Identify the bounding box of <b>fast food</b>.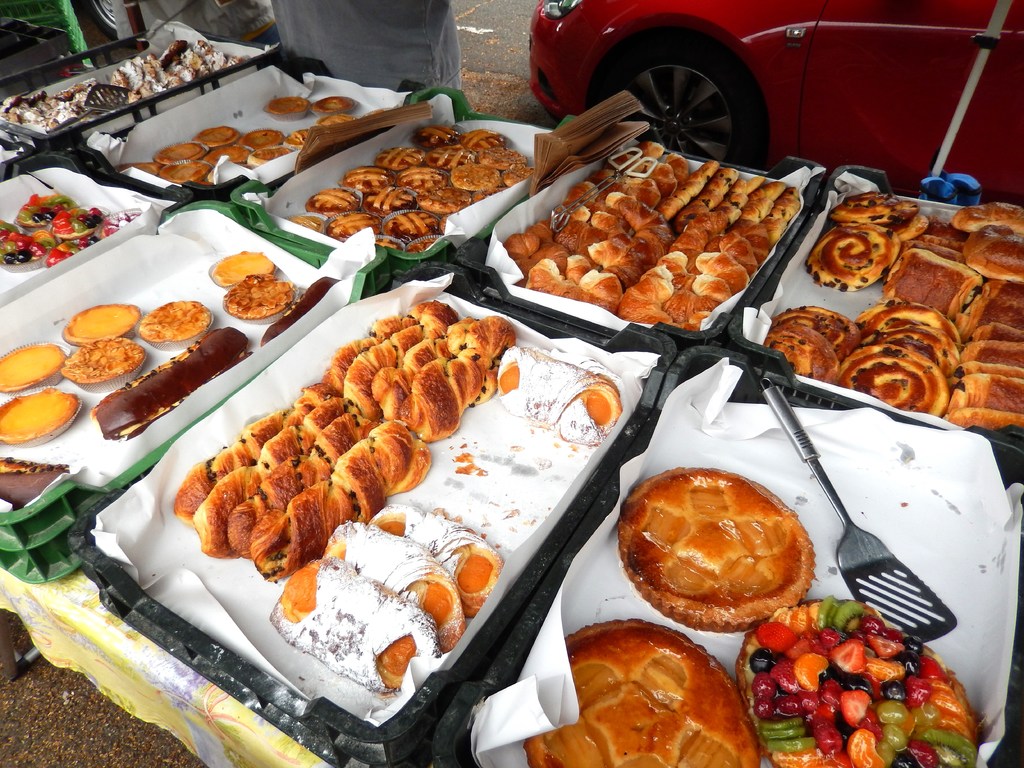
bbox=(640, 138, 690, 187).
